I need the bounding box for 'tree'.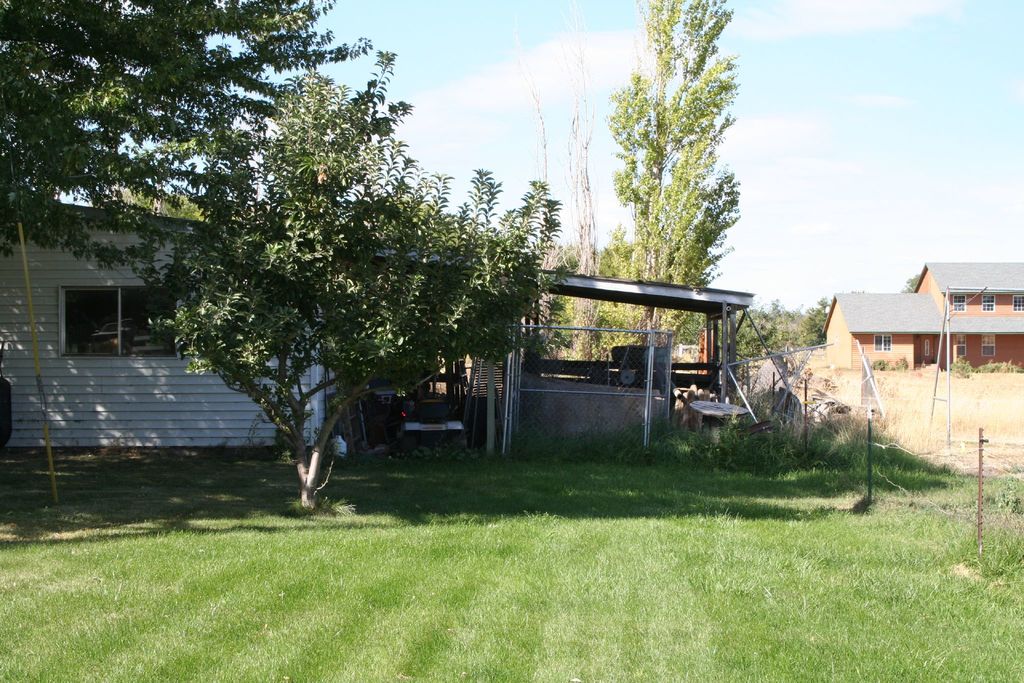
Here it is: (792, 288, 866, 346).
